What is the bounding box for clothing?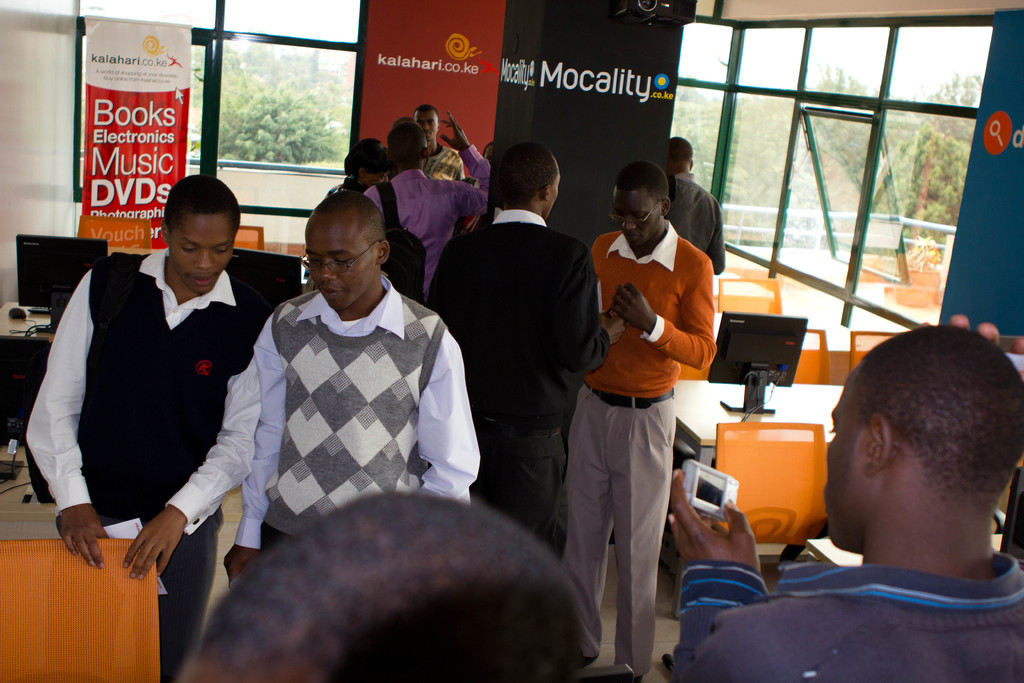
680/553/1023/682.
